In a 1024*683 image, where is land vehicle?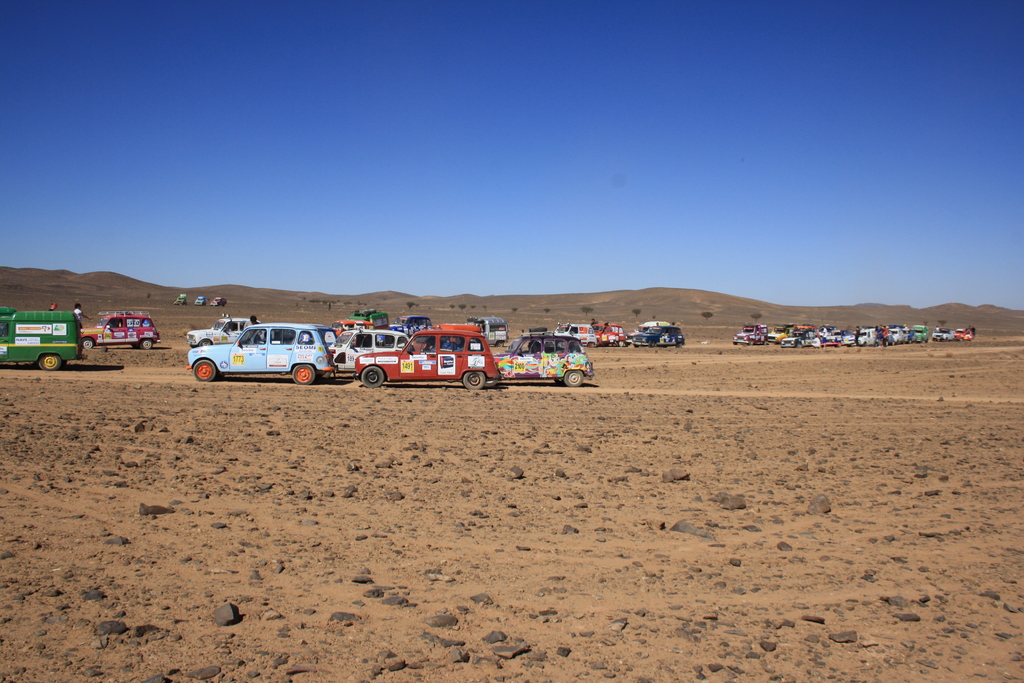
Rect(1, 310, 81, 370).
